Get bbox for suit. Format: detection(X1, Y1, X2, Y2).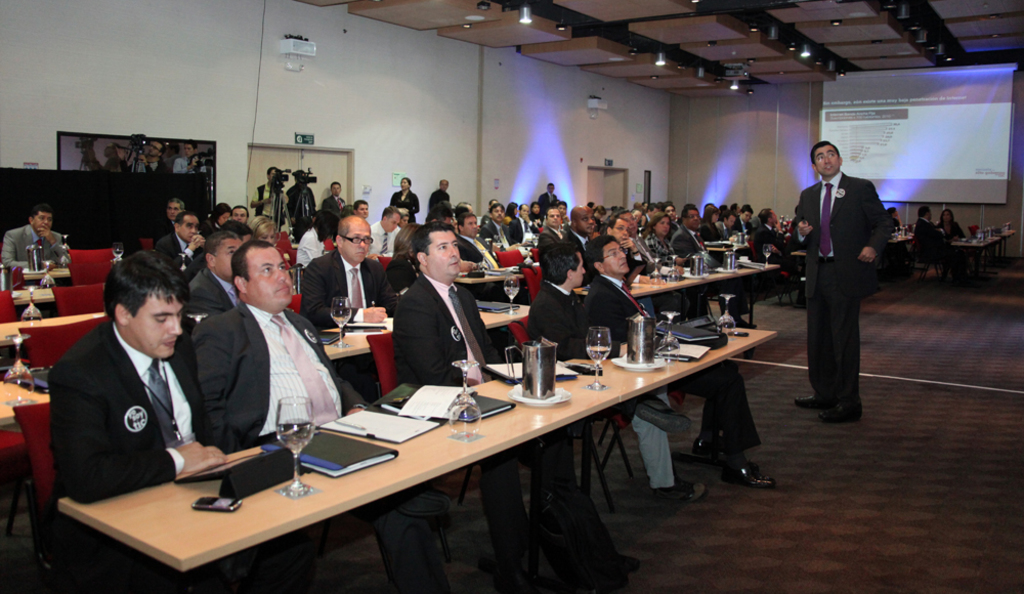
detection(184, 254, 206, 284).
